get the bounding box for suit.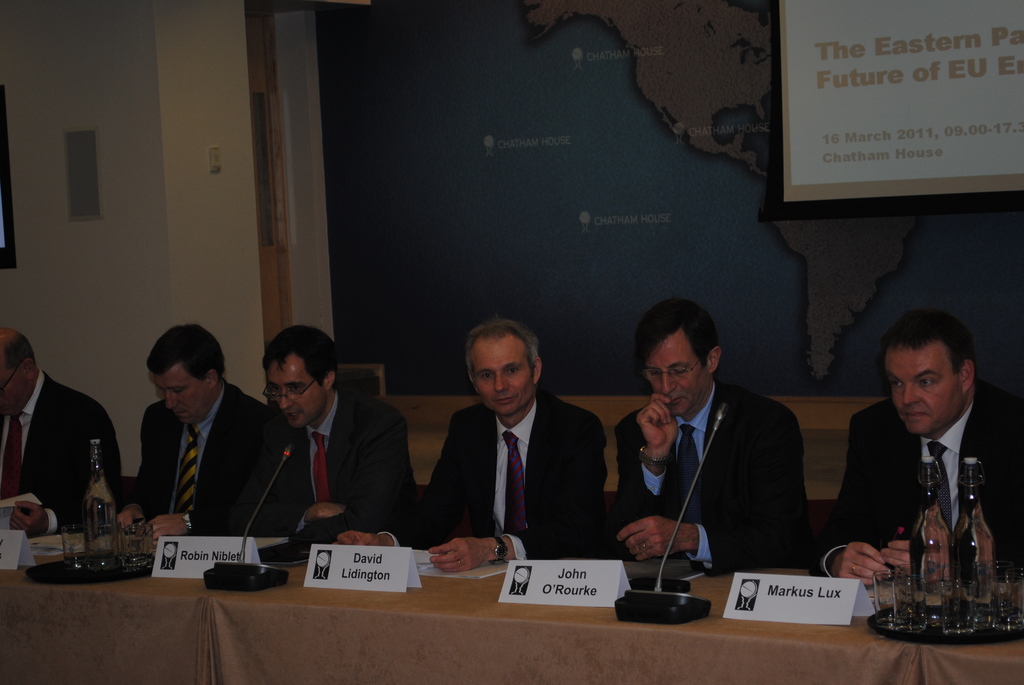
BBox(251, 384, 413, 538).
